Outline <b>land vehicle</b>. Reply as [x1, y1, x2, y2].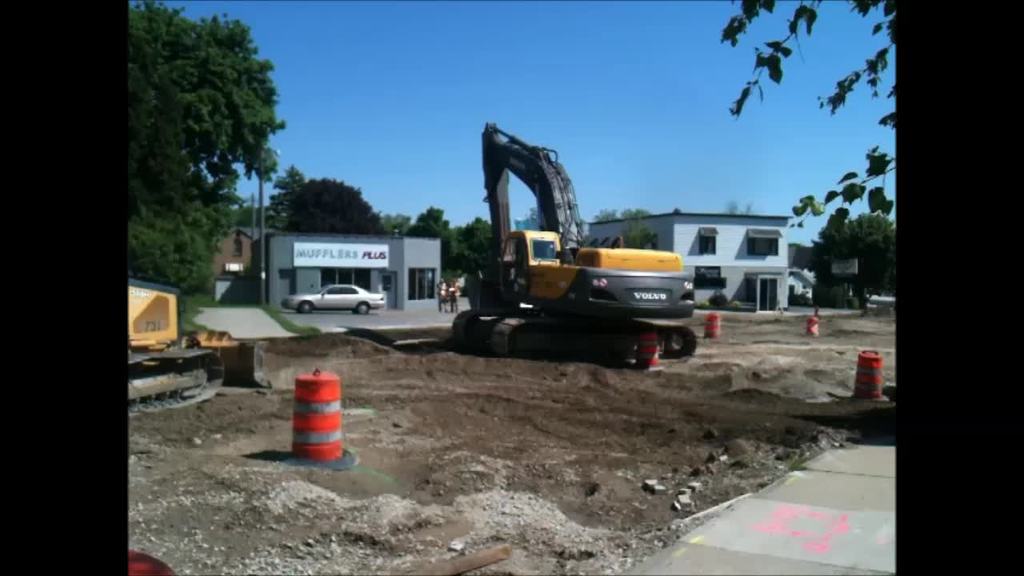
[282, 282, 387, 319].
